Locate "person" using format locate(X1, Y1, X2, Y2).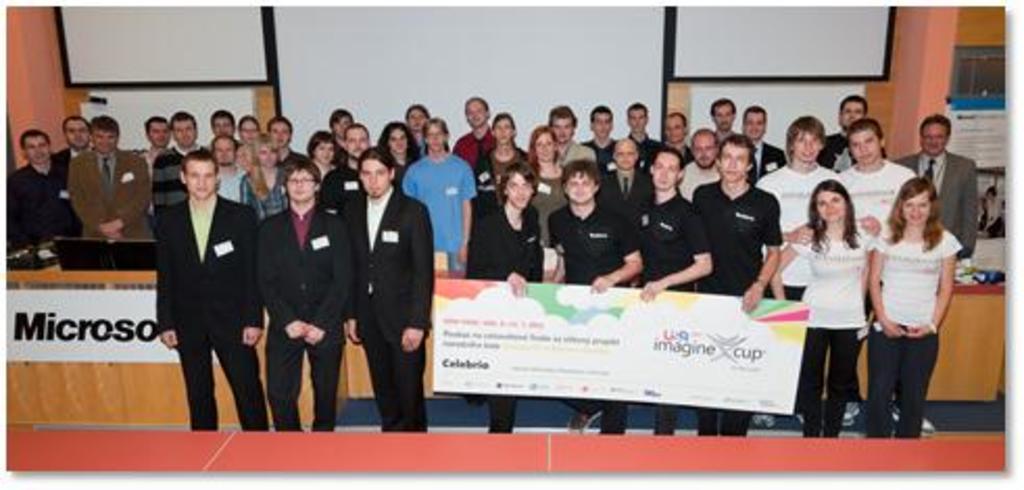
locate(342, 150, 438, 438).
